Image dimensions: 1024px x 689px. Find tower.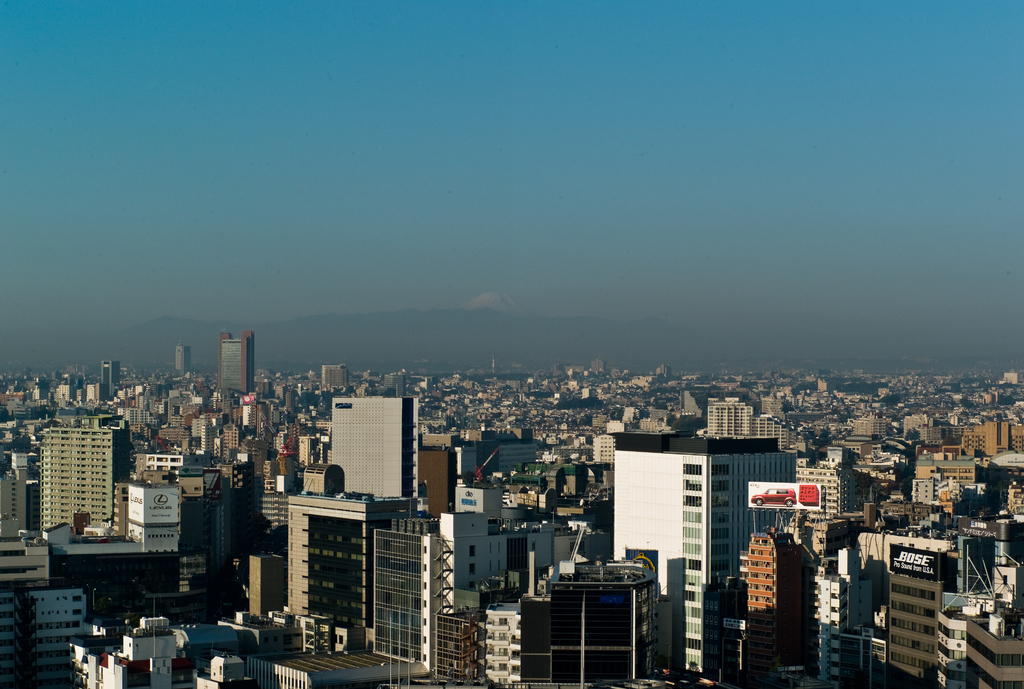
box(220, 327, 259, 400).
